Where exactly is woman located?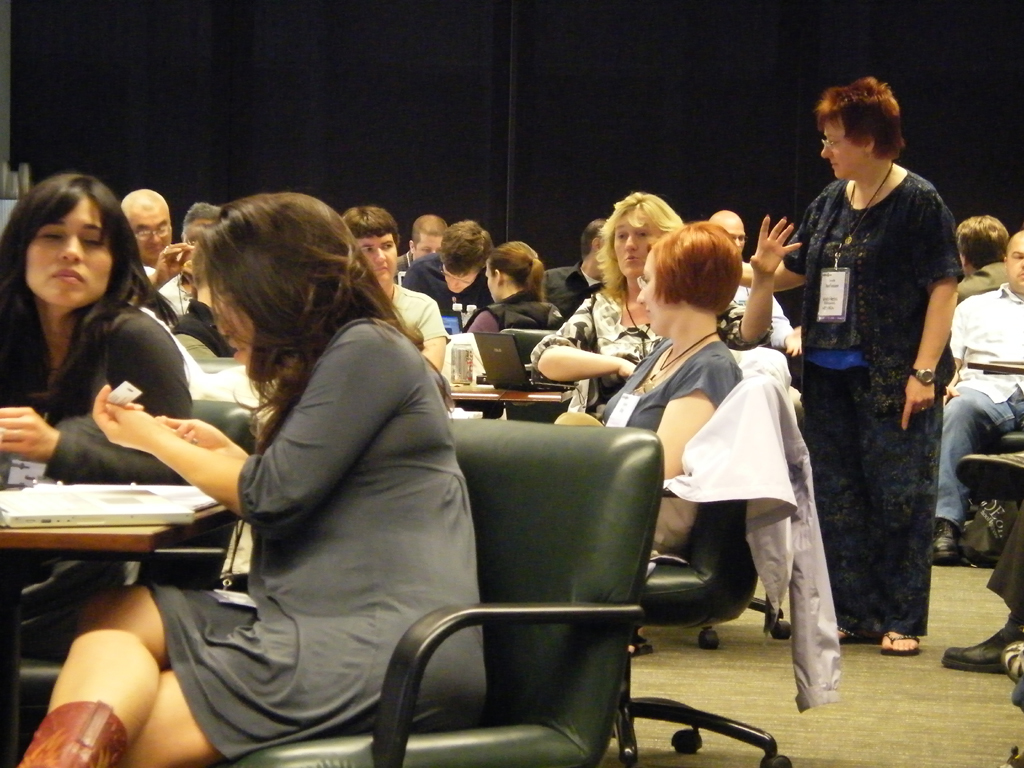
Its bounding box is (x1=585, y1=221, x2=779, y2=551).
